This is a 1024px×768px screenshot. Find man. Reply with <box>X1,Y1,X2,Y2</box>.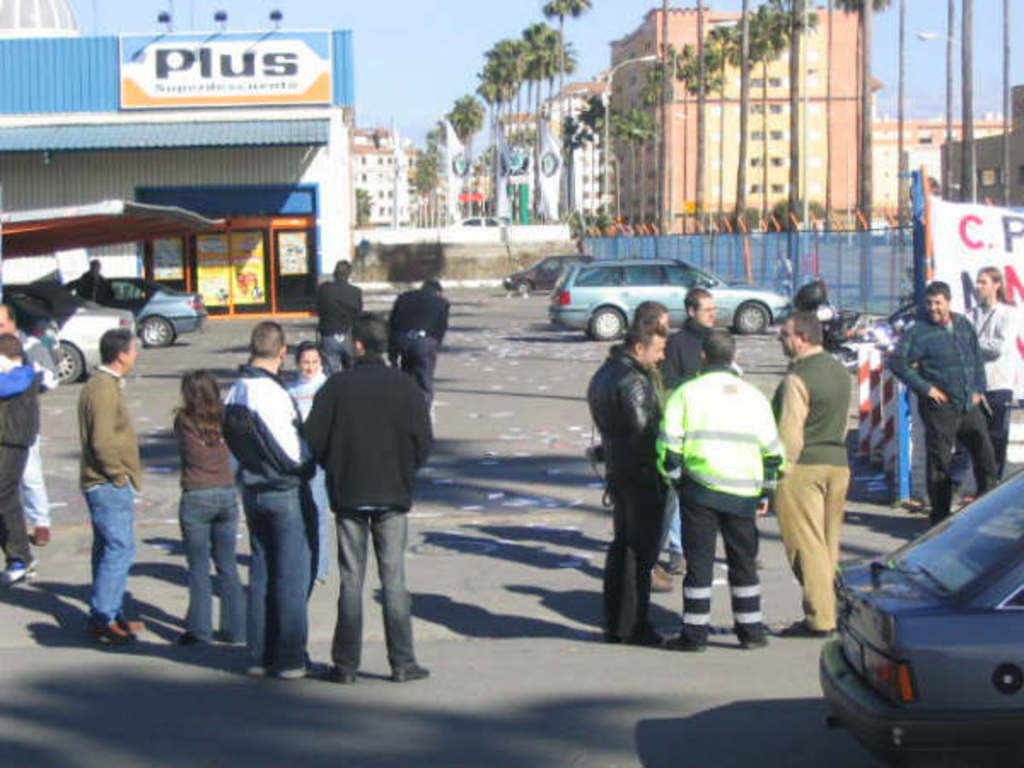
<box>212,314,319,684</box>.
